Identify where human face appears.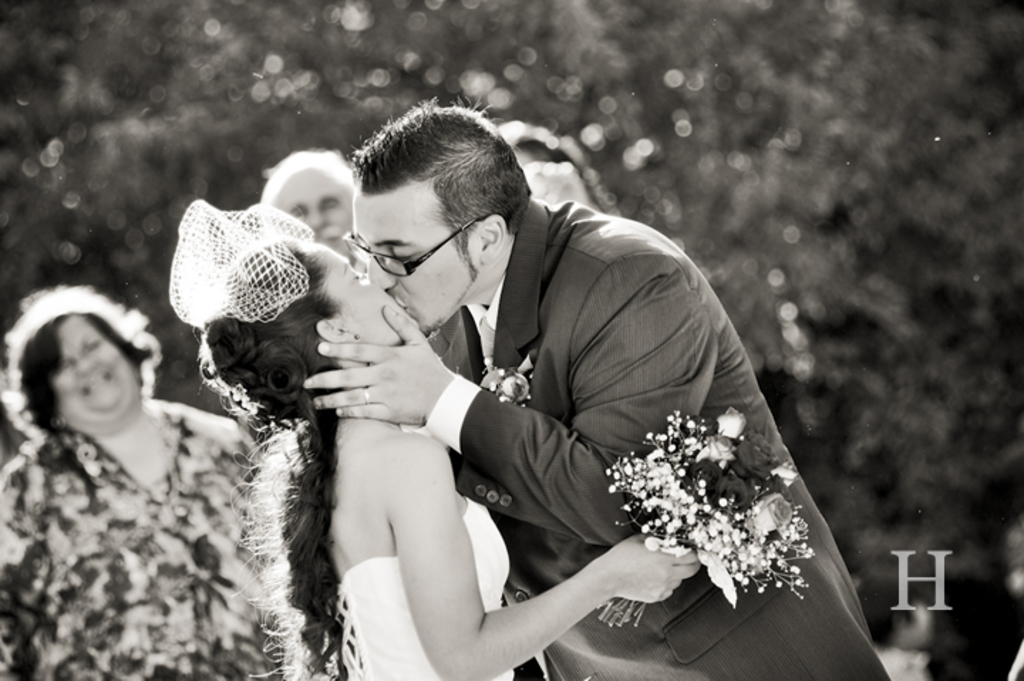
Appears at box=[55, 313, 137, 415].
